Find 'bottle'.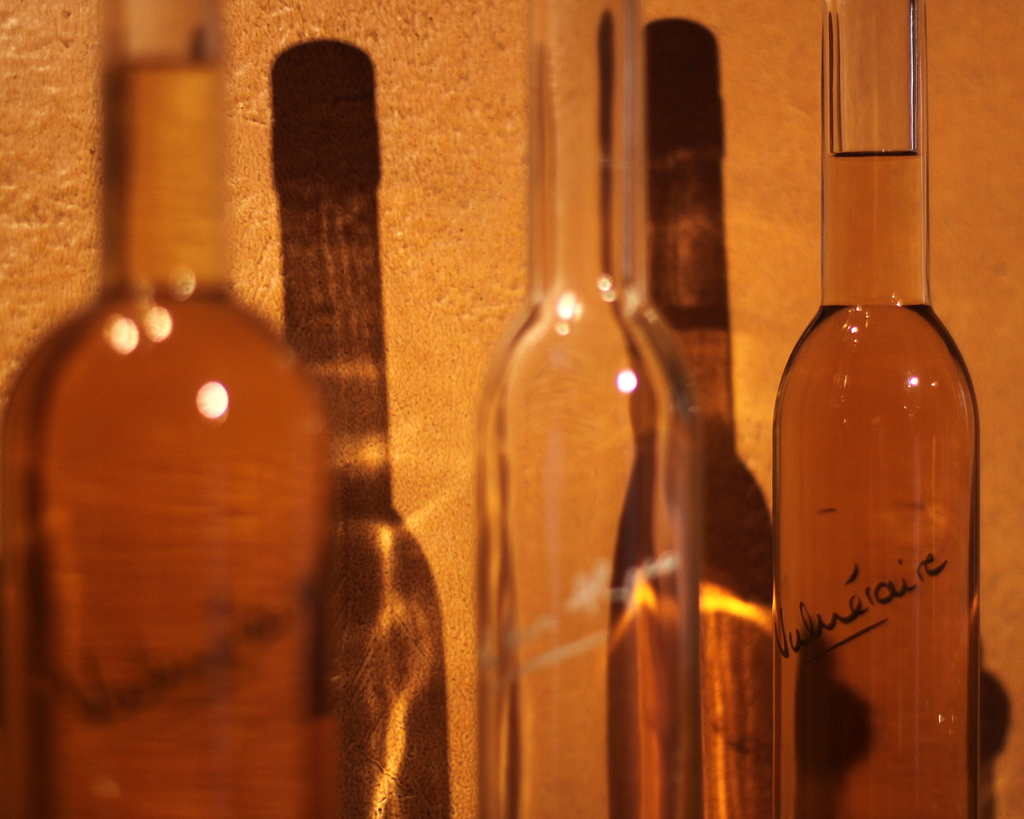
(left=478, top=0, right=702, bottom=818).
